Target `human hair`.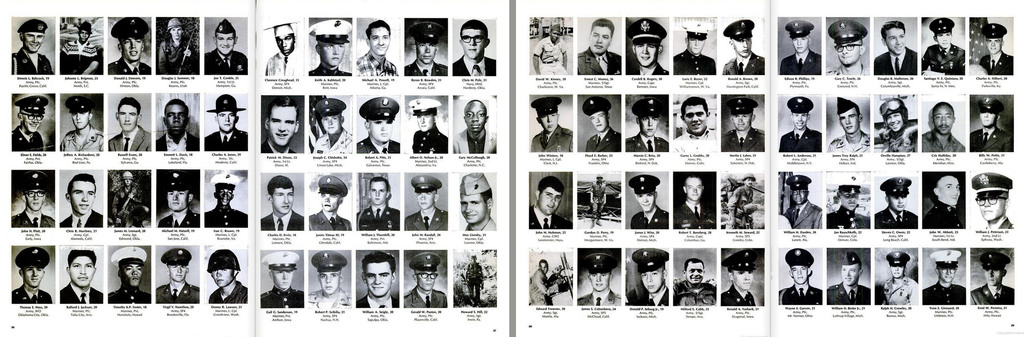
Target region: select_region(681, 95, 709, 117).
